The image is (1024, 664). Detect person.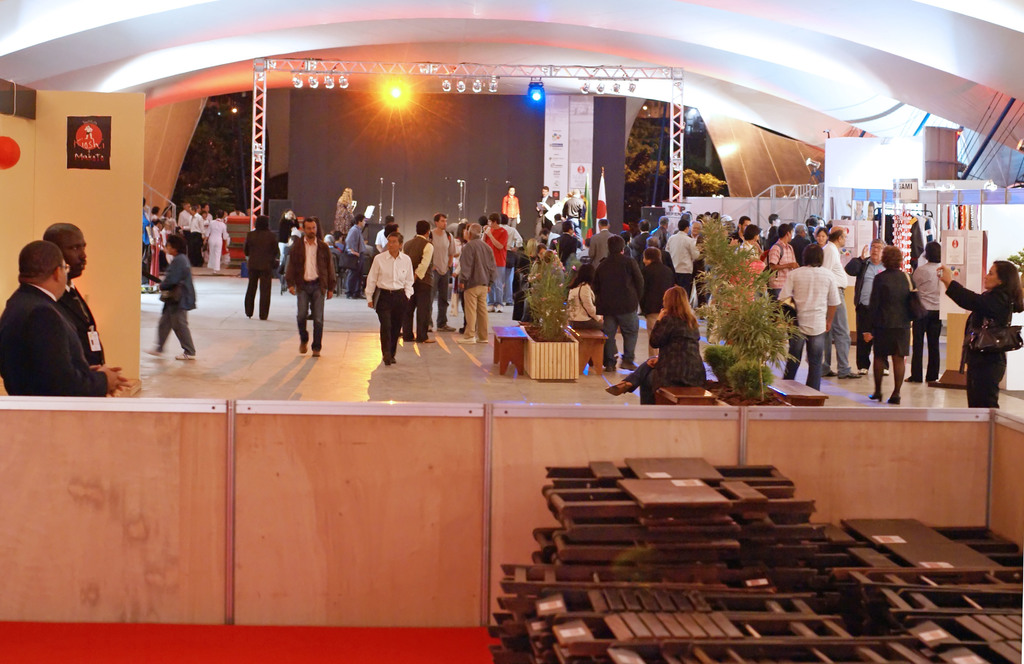
Detection: x1=591, y1=240, x2=644, y2=369.
